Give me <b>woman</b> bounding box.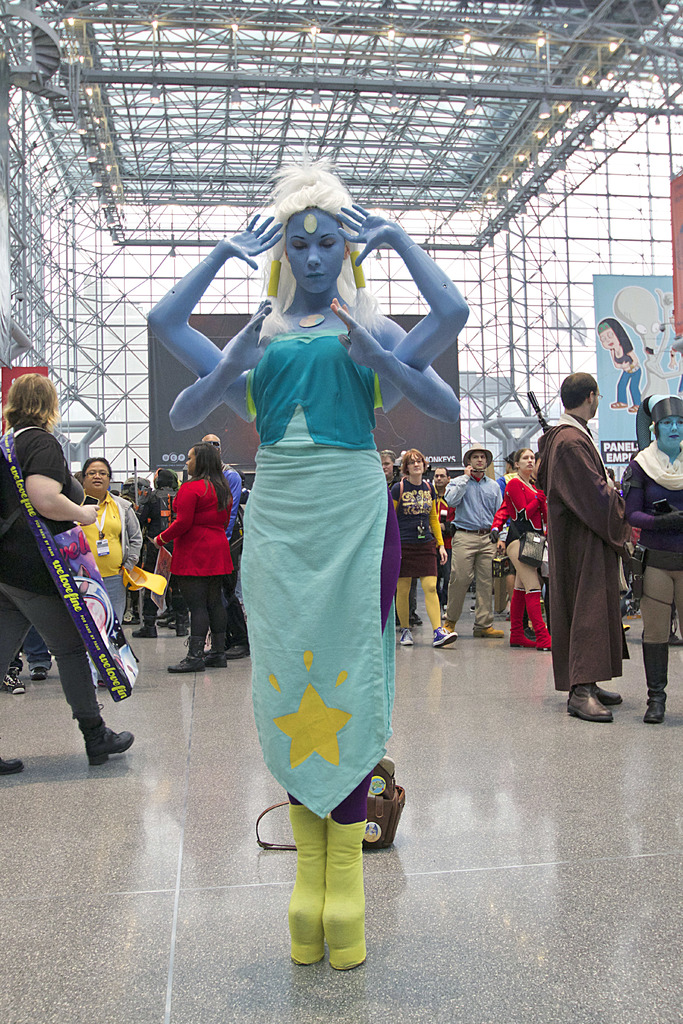
(left=199, top=174, right=432, bottom=924).
